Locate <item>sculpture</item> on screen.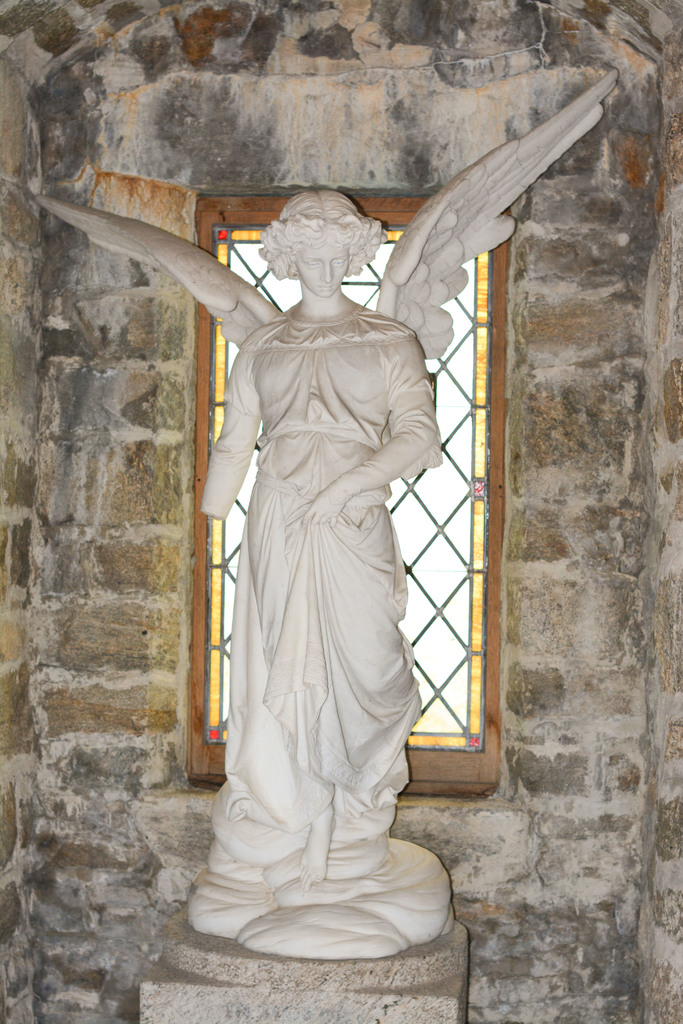
On screen at crop(0, 72, 577, 962).
